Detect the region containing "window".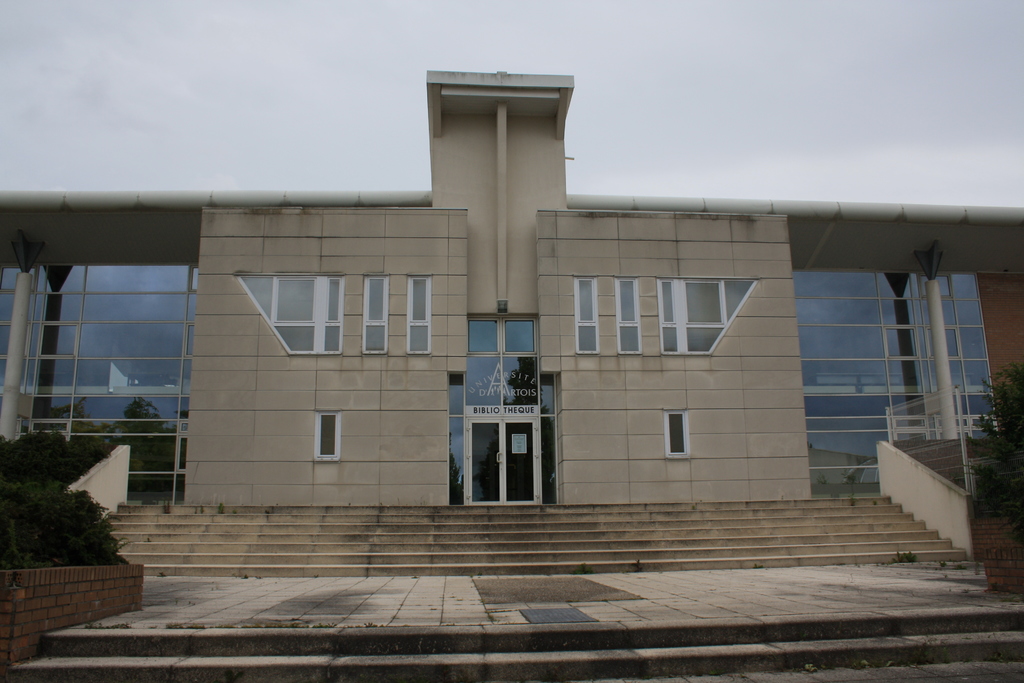
{"left": 568, "top": 270, "right": 604, "bottom": 355}.
